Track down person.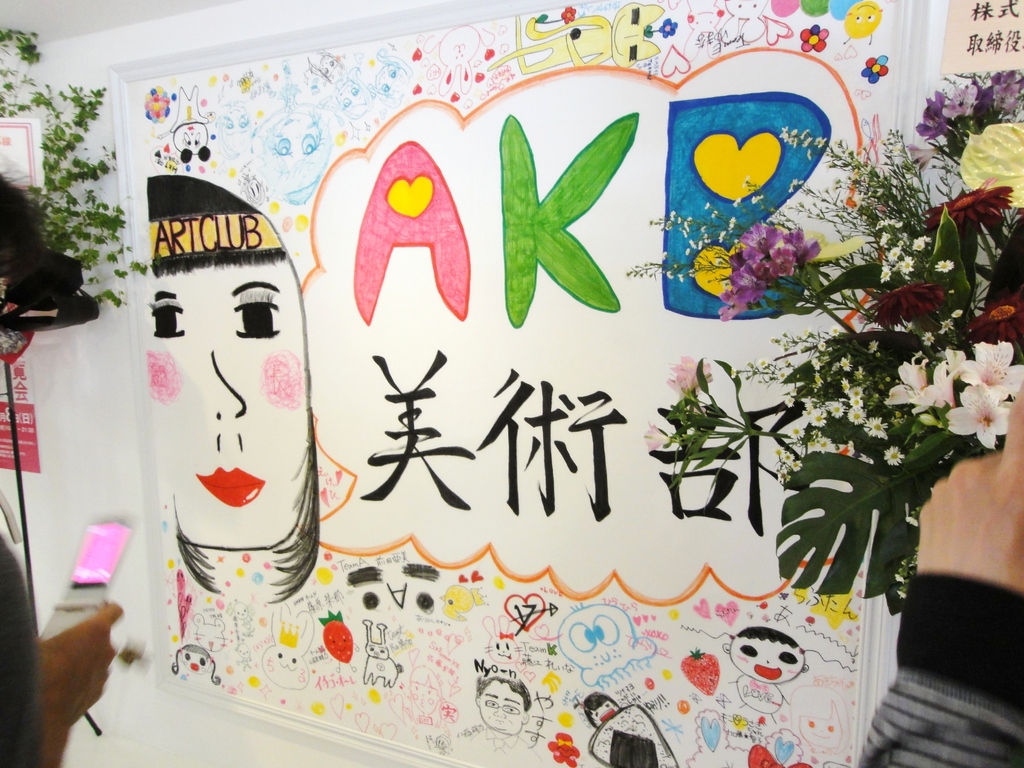
Tracked to crop(476, 675, 545, 764).
